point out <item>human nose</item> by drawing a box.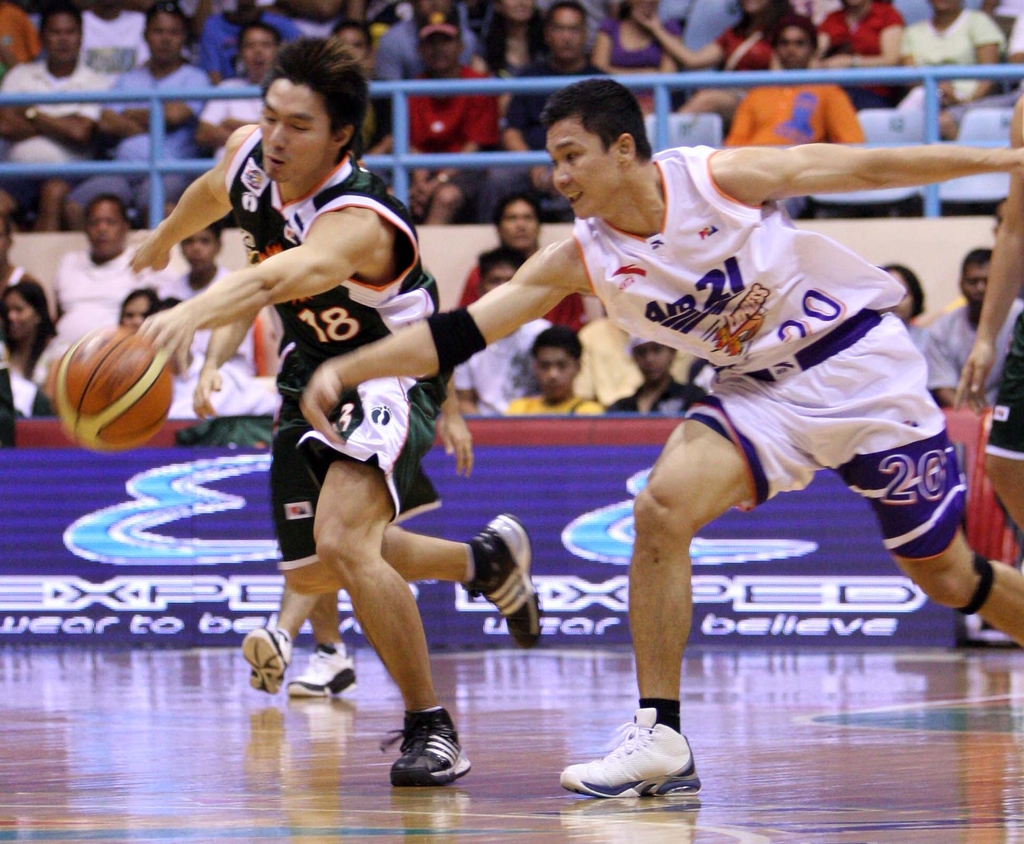
554/169/572/188.
